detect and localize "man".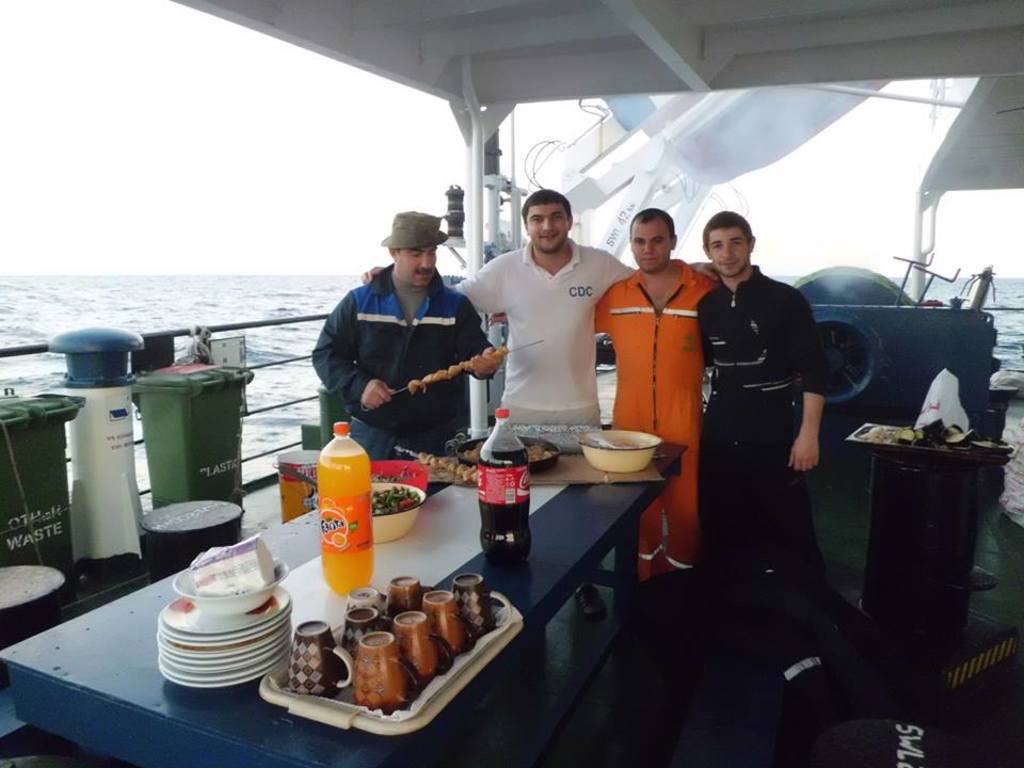
Localized at [352,179,716,623].
